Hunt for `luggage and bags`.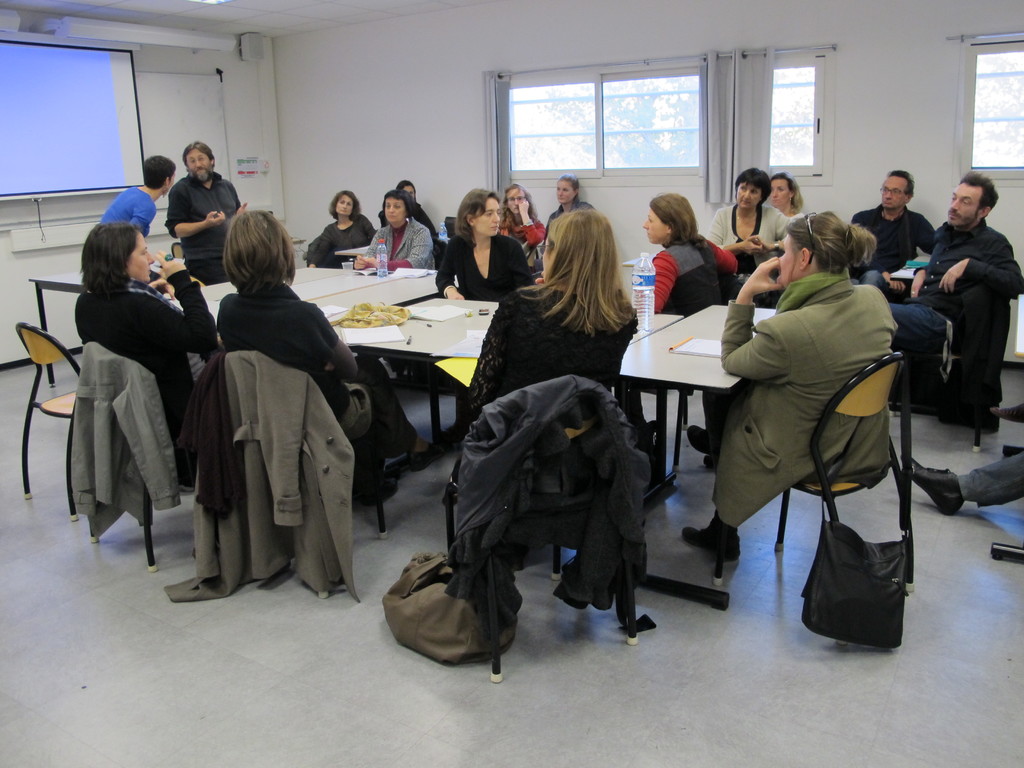
Hunted down at [left=379, top=548, right=529, bottom=670].
